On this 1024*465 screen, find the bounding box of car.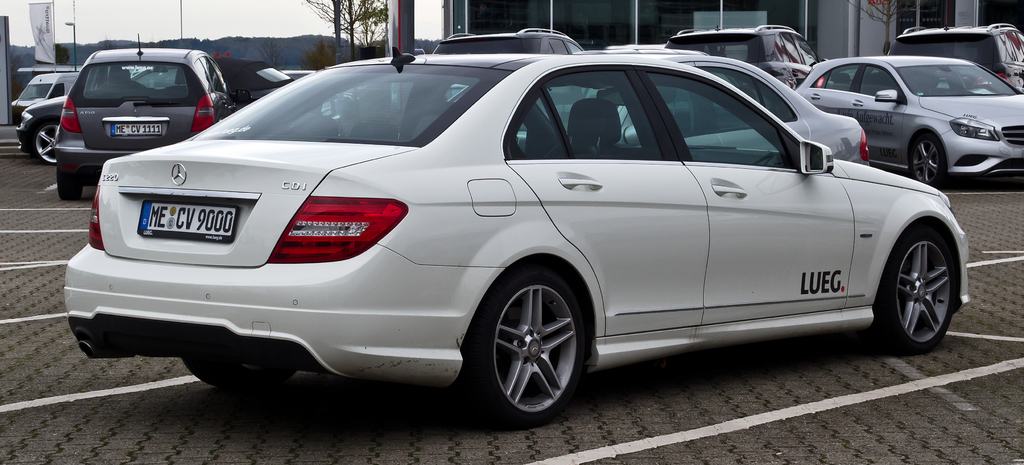
Bounding box: bbox(666, 30, 818, 92).
